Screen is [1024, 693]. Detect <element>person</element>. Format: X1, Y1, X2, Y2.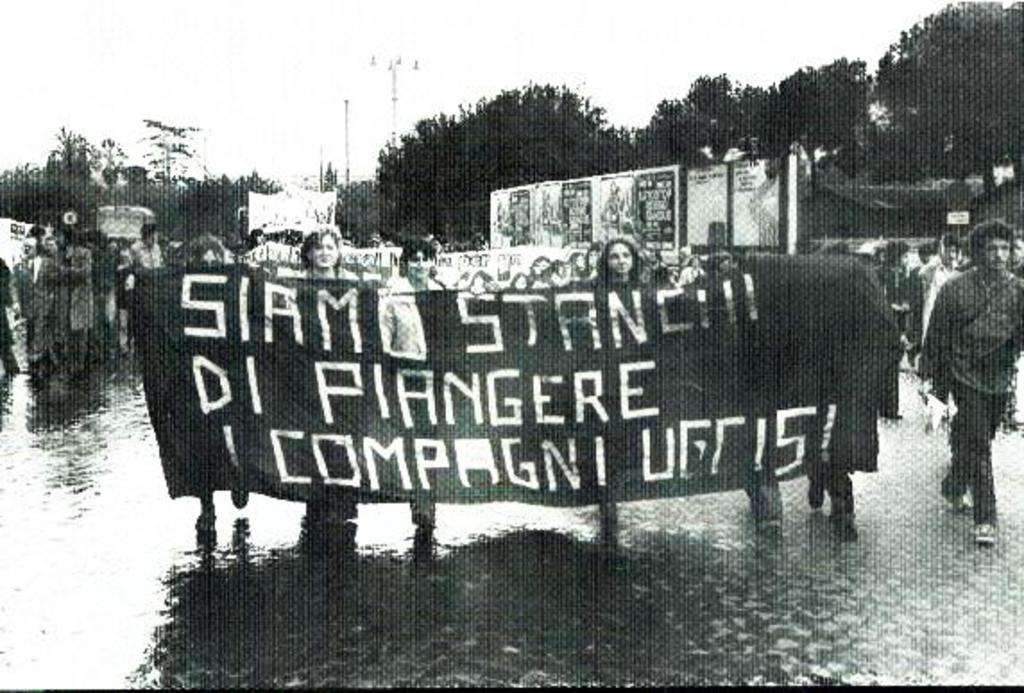
304, 224, 358, 526.
